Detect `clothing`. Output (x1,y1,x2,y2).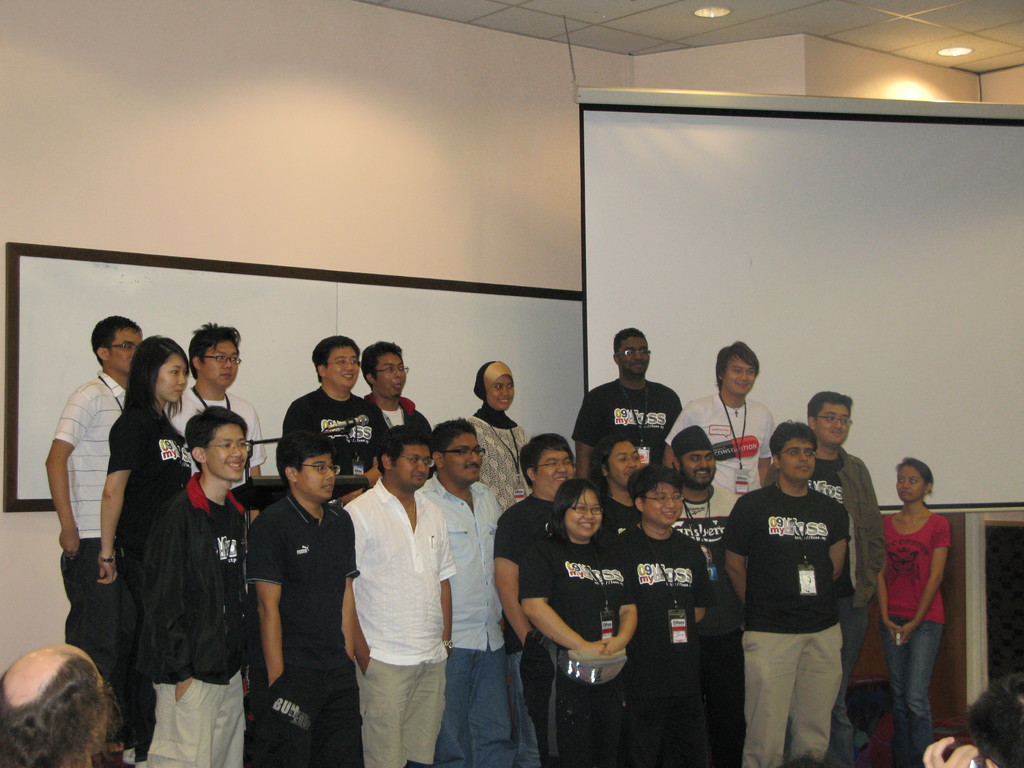
(876,504,949,752).
